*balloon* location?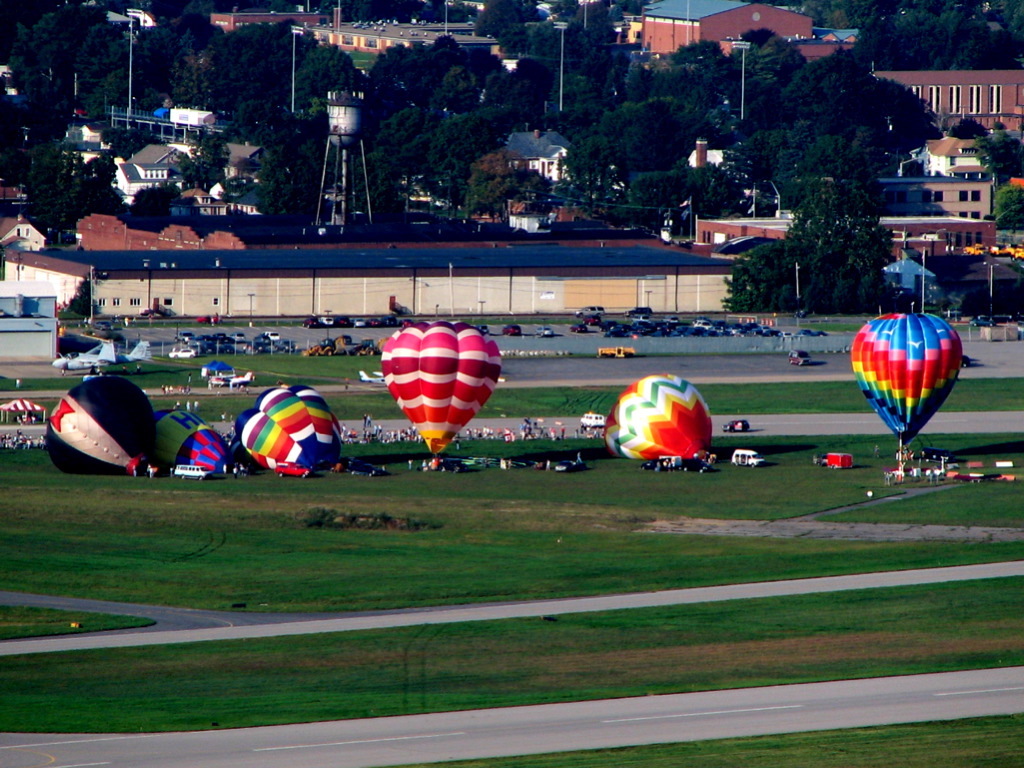
231, 383, 346, 468
